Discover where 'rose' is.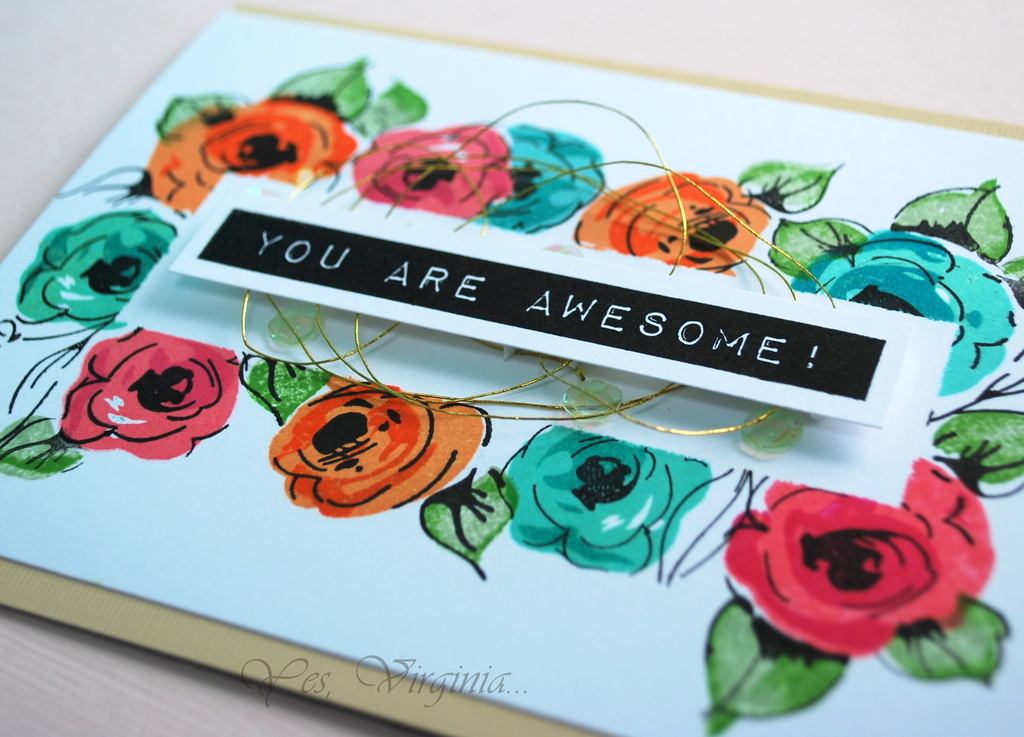
Discovered at [19,206,180,327].
